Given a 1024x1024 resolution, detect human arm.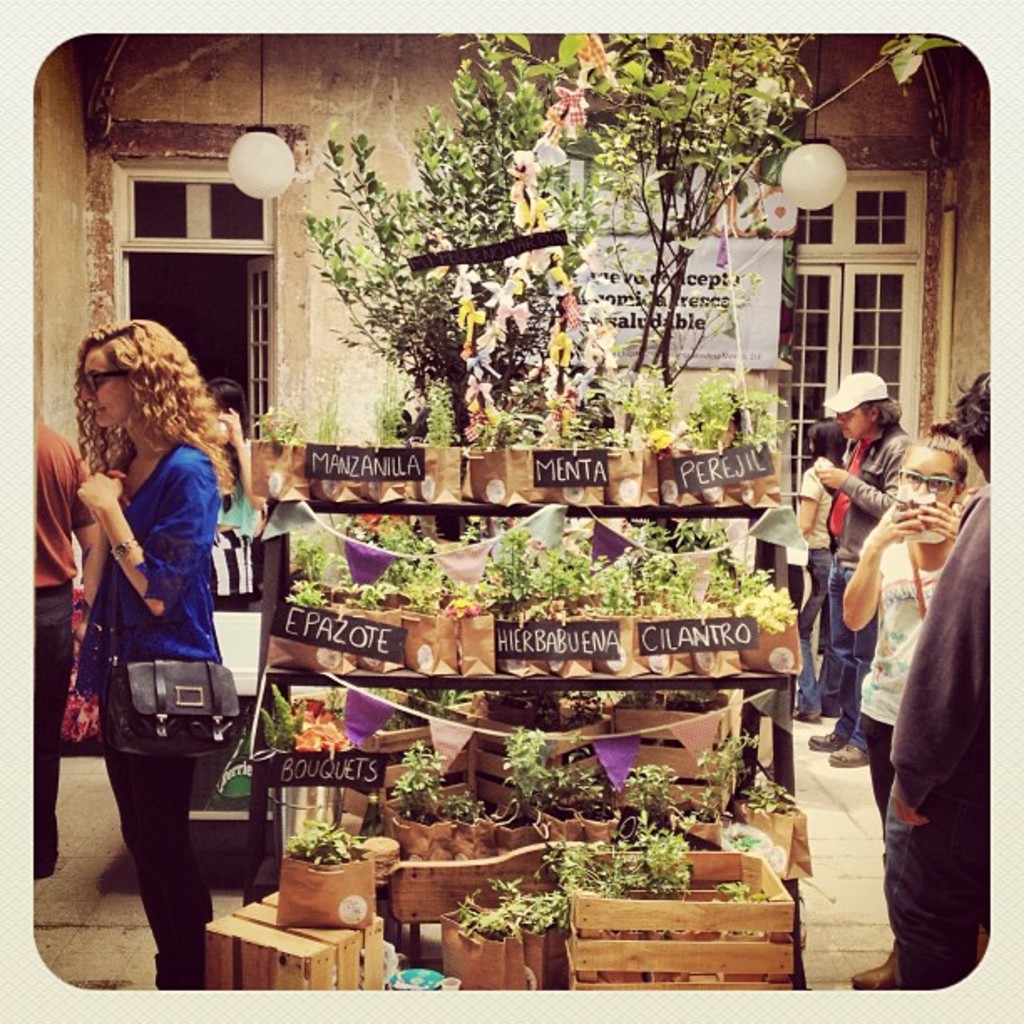
(x1=890, y1=494, x2=996, y2=812).
